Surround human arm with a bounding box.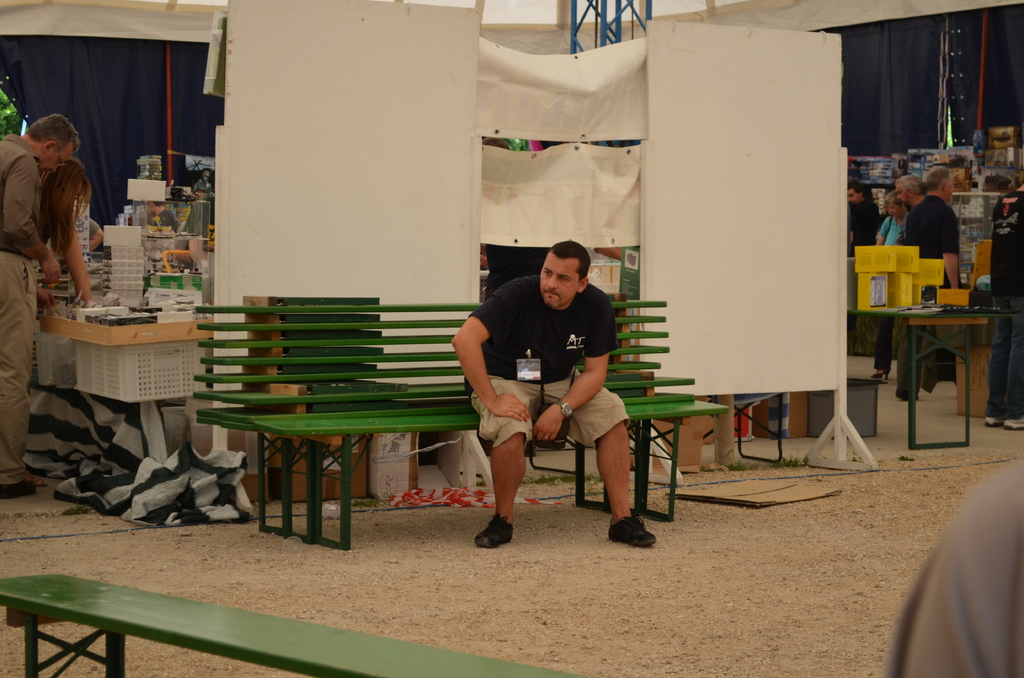
l=90, t=222, r=106, b=249.
